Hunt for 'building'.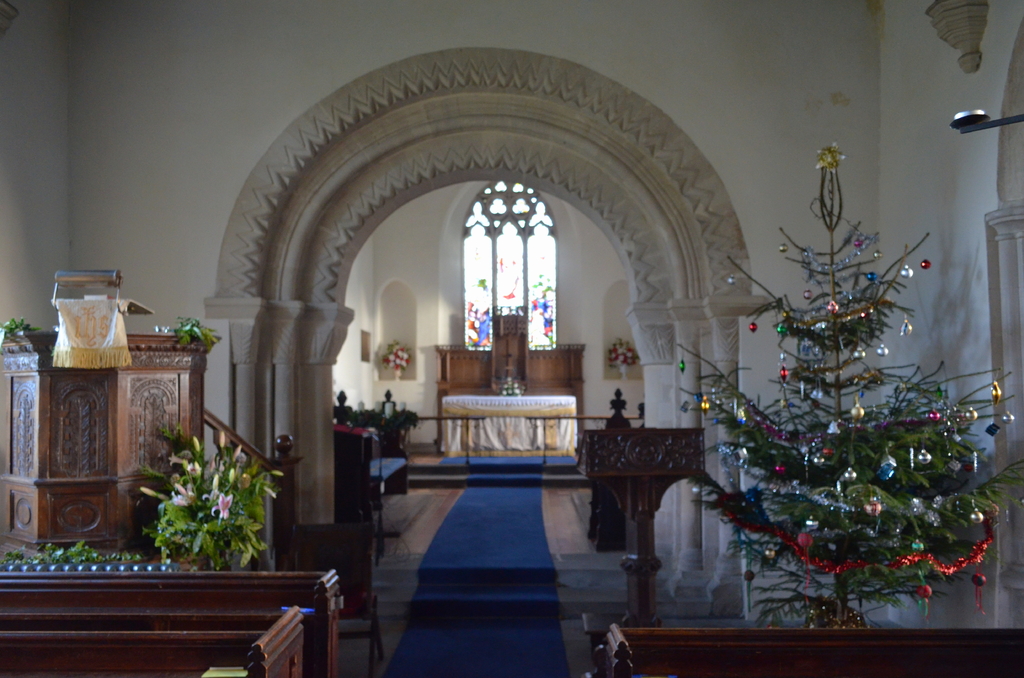
Hunted down at region(0, 0, 1023, 675).
